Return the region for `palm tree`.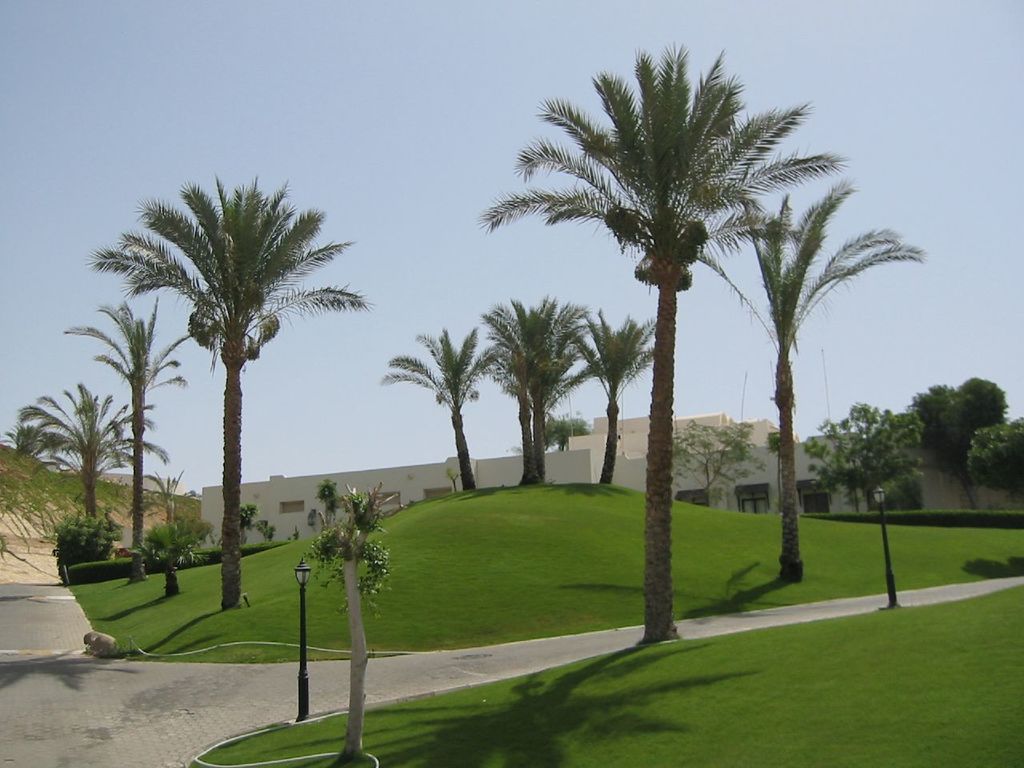
[x1=564, y1=294, x2=647, y2=446].
